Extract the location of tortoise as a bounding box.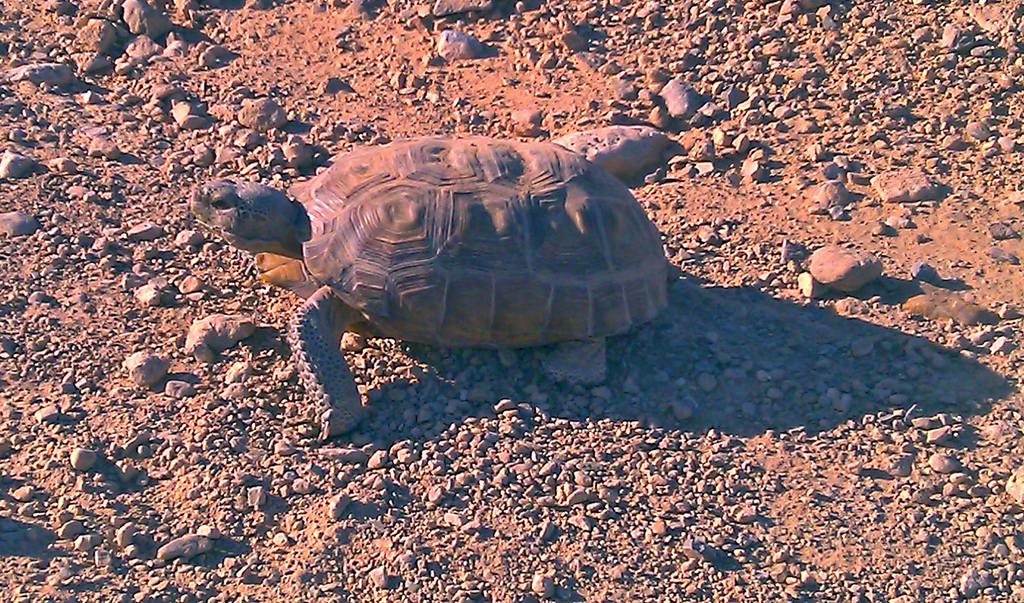
bbox(184, 132, 671, 449).
